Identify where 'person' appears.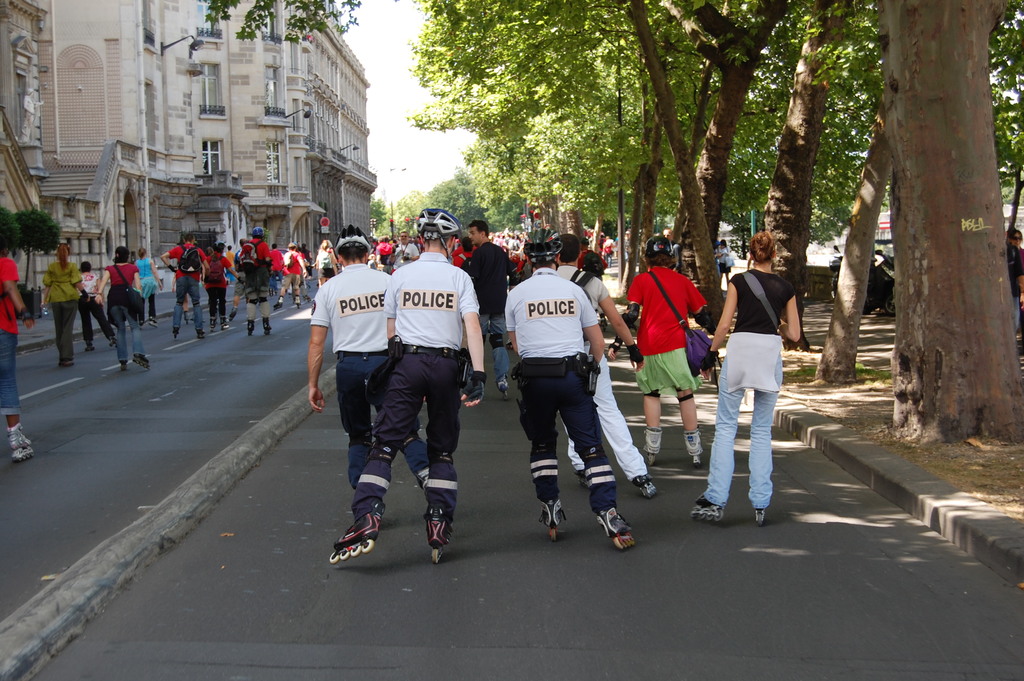
Appears at x1=387 y1=234 x2=421 y2=275.
